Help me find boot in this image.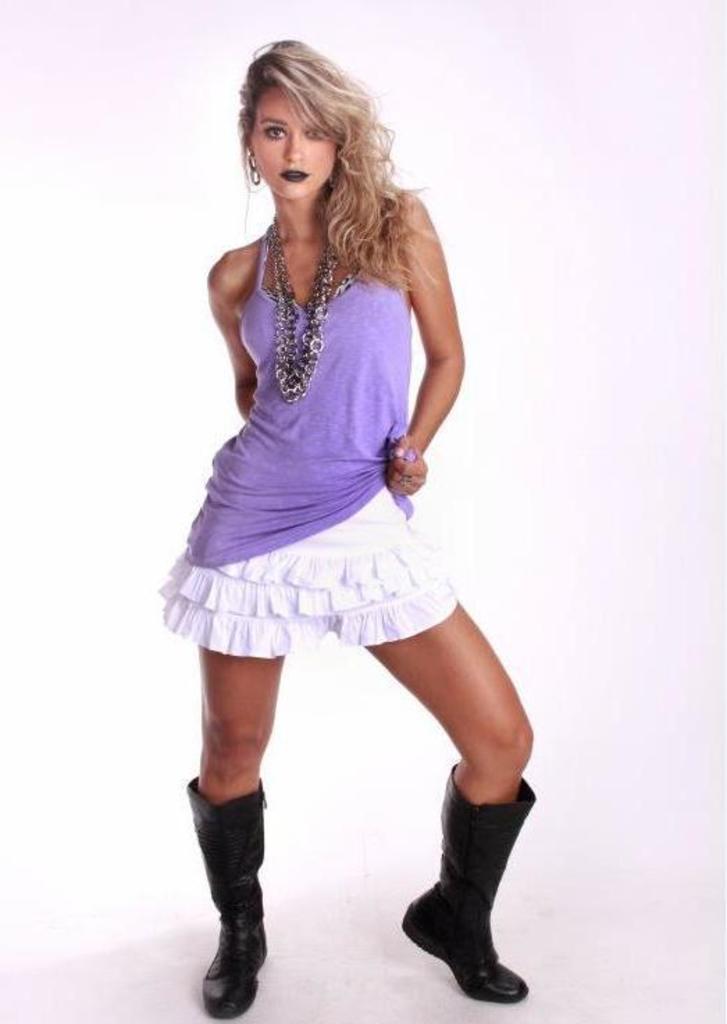
Found it: l=399, t=775, r=534, b=1005.
